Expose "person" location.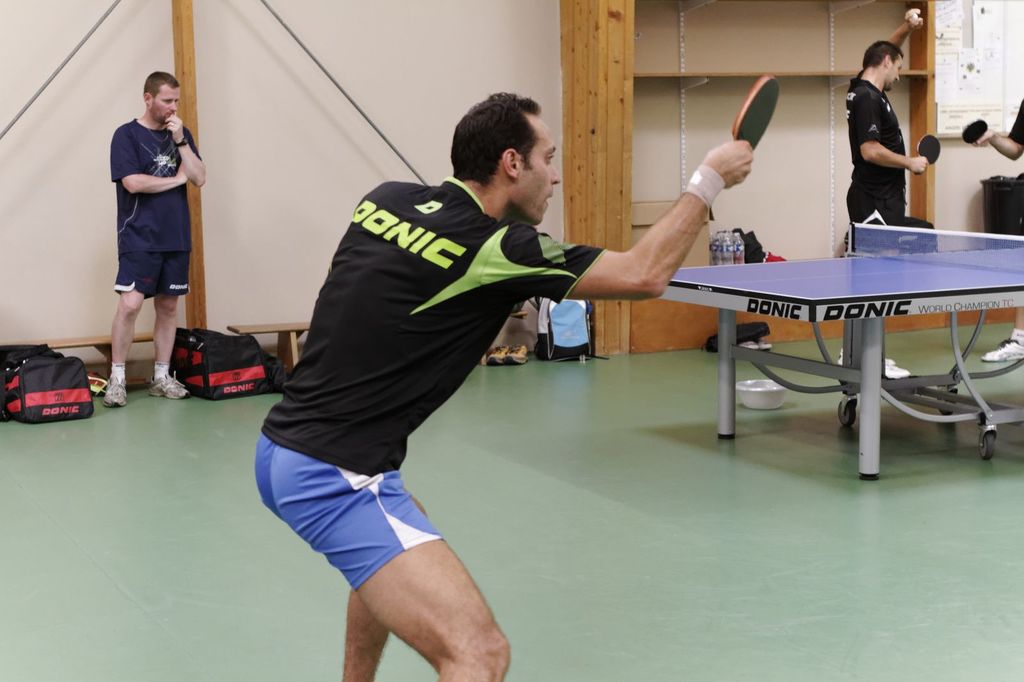
Exposed at 842,3,931,253.
